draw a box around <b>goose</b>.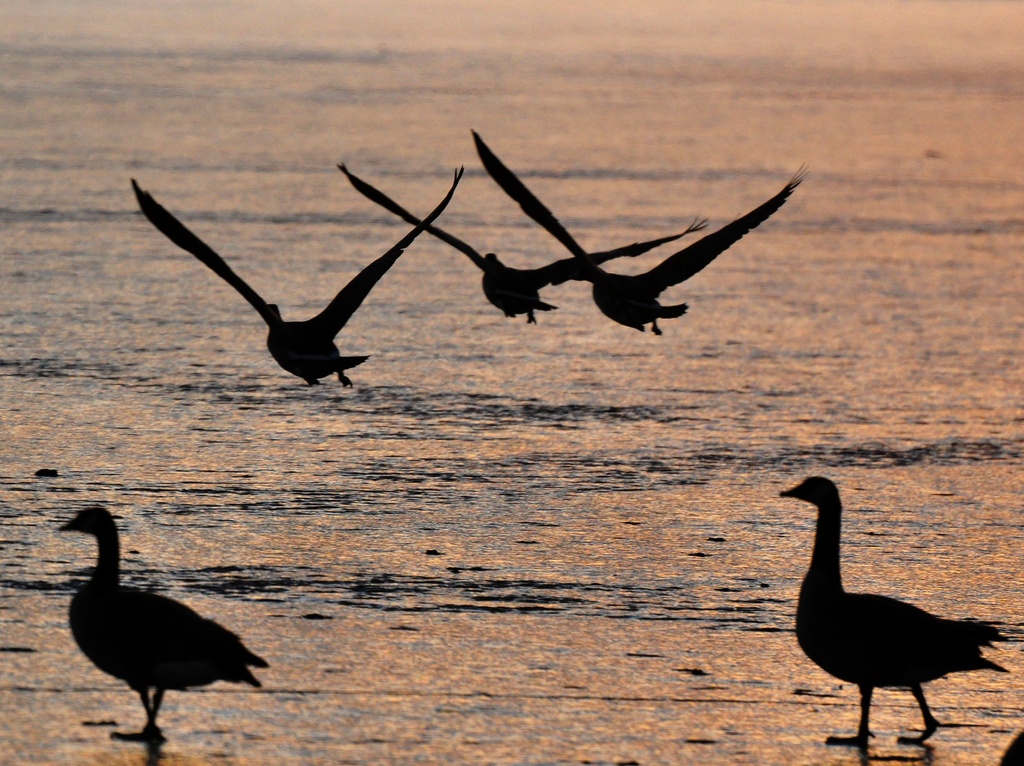
Rect(339, 162, 706, 323).
